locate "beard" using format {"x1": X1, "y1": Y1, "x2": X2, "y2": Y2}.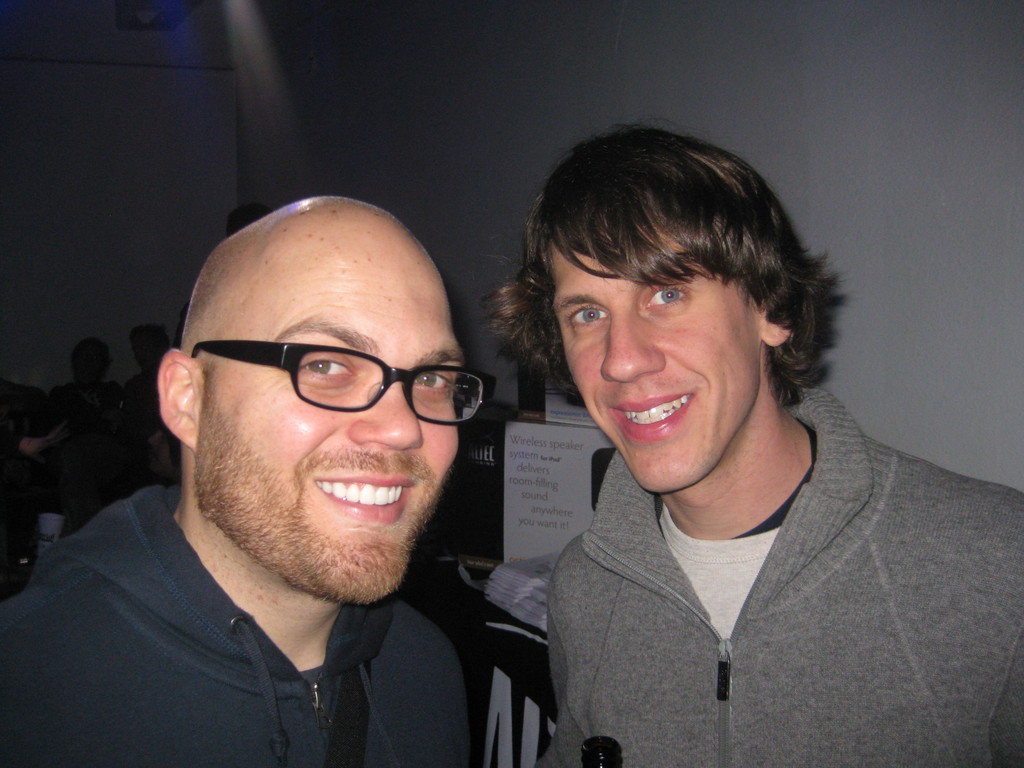
{"x1": 188, "y1": 391, "x2": 449, "y2": 576}.
